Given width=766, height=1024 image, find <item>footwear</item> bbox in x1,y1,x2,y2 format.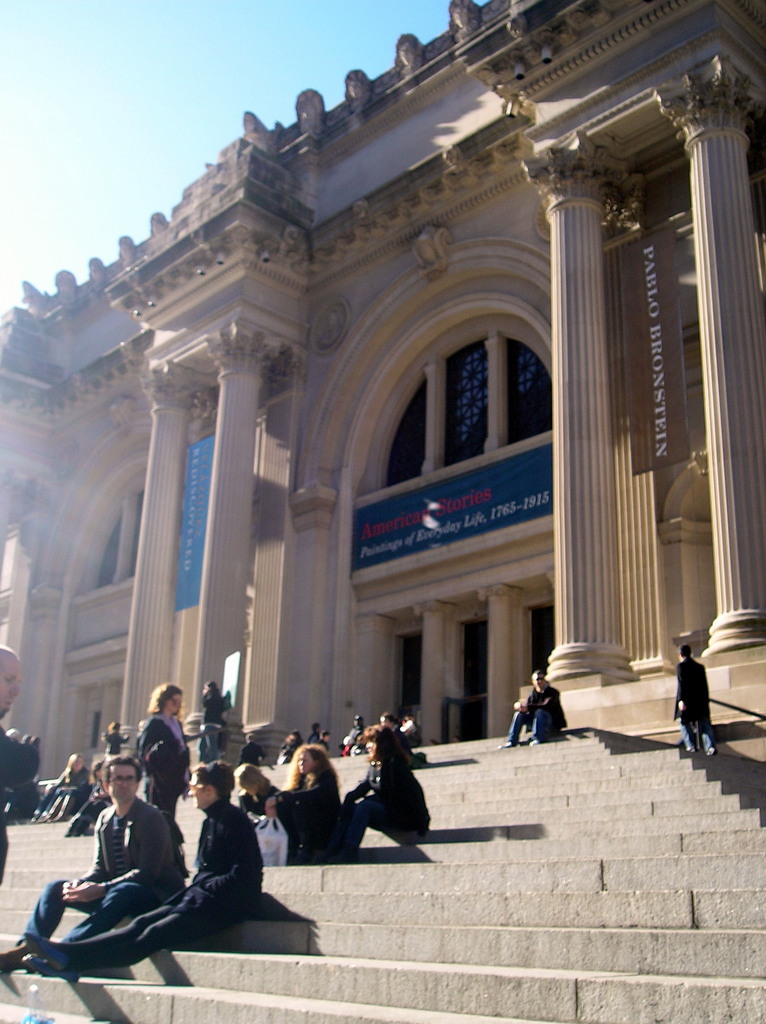
22,932,69,970.
